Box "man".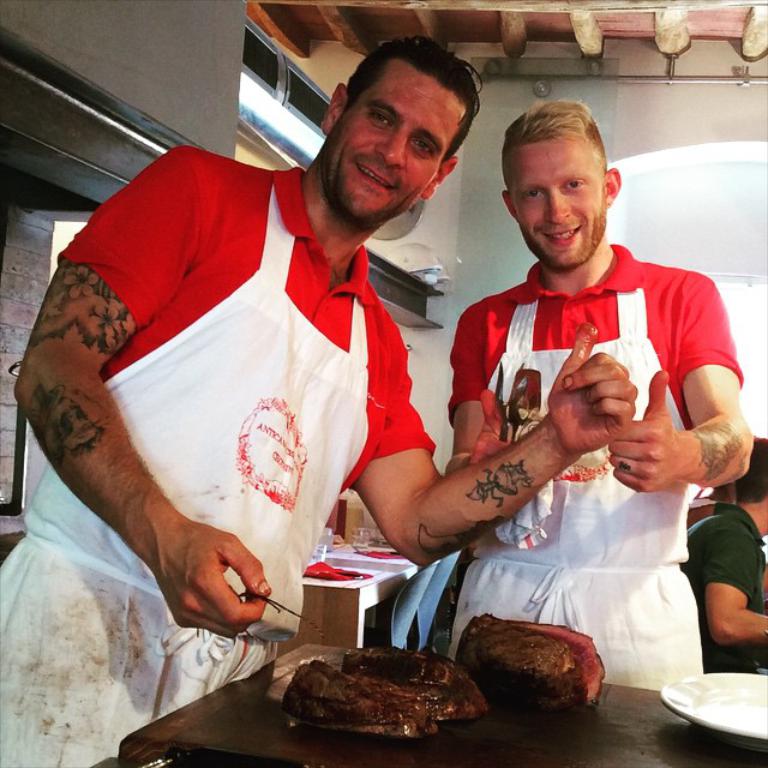
0:35:640:767.
